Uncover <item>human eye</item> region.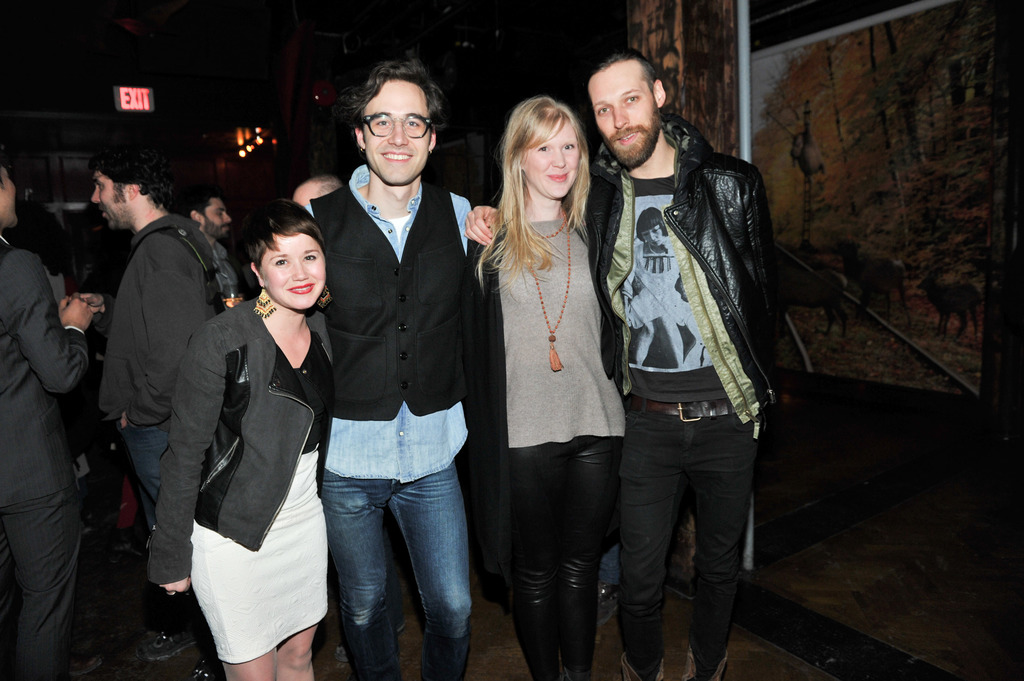
Uncovered: [273,257,291,267].
